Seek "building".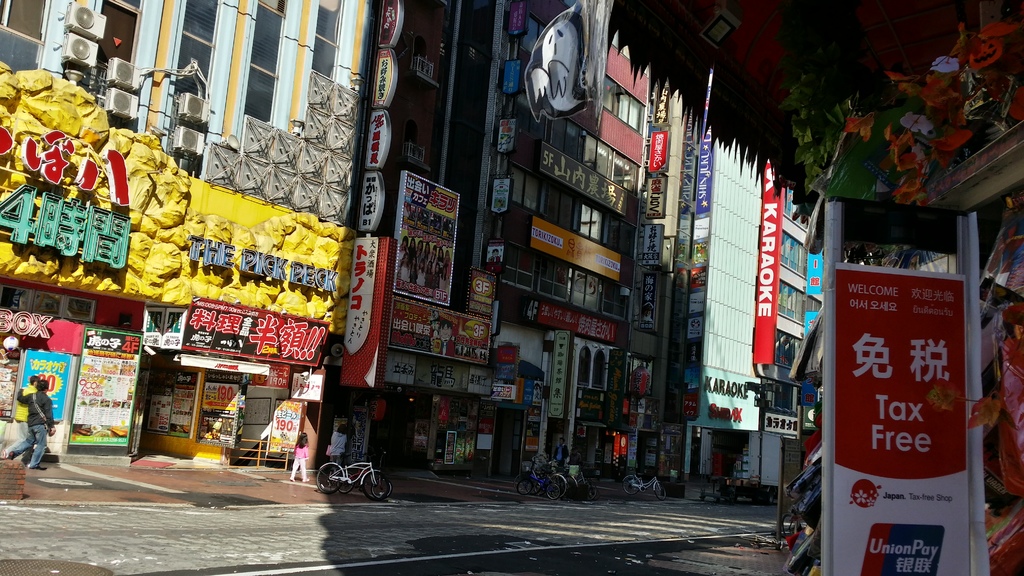
(0, 0, 828, 506).
